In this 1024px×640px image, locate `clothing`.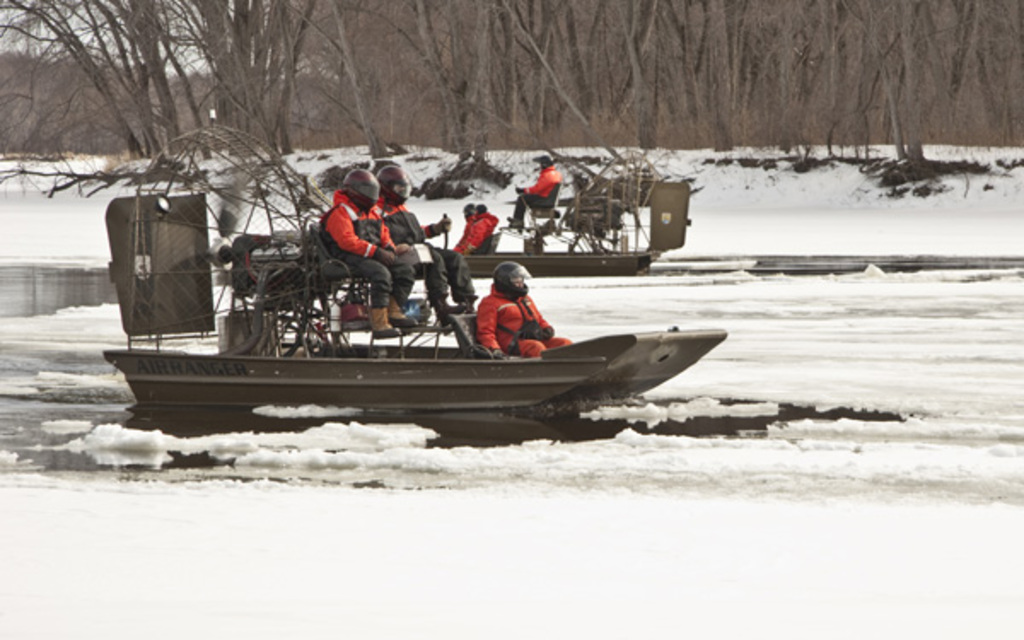
Bounding box: crop(464, 276, 555, 348).
